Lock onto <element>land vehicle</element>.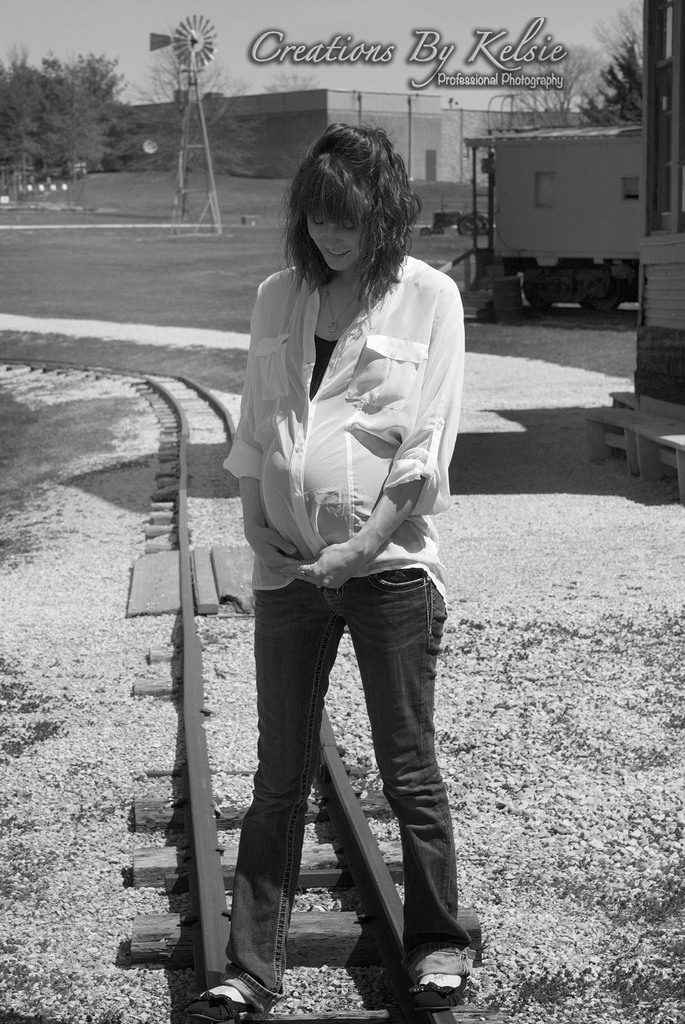
Locked: 452, 144, 657, 308.
